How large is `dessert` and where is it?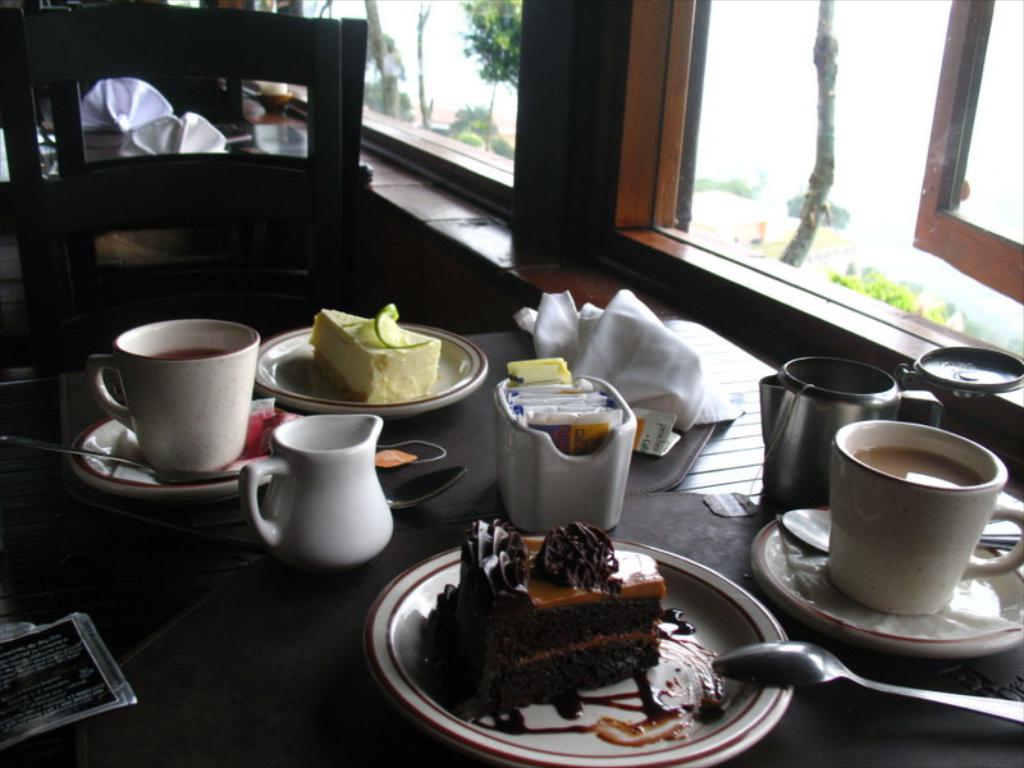
Bounding box: 438 543 695 733.
